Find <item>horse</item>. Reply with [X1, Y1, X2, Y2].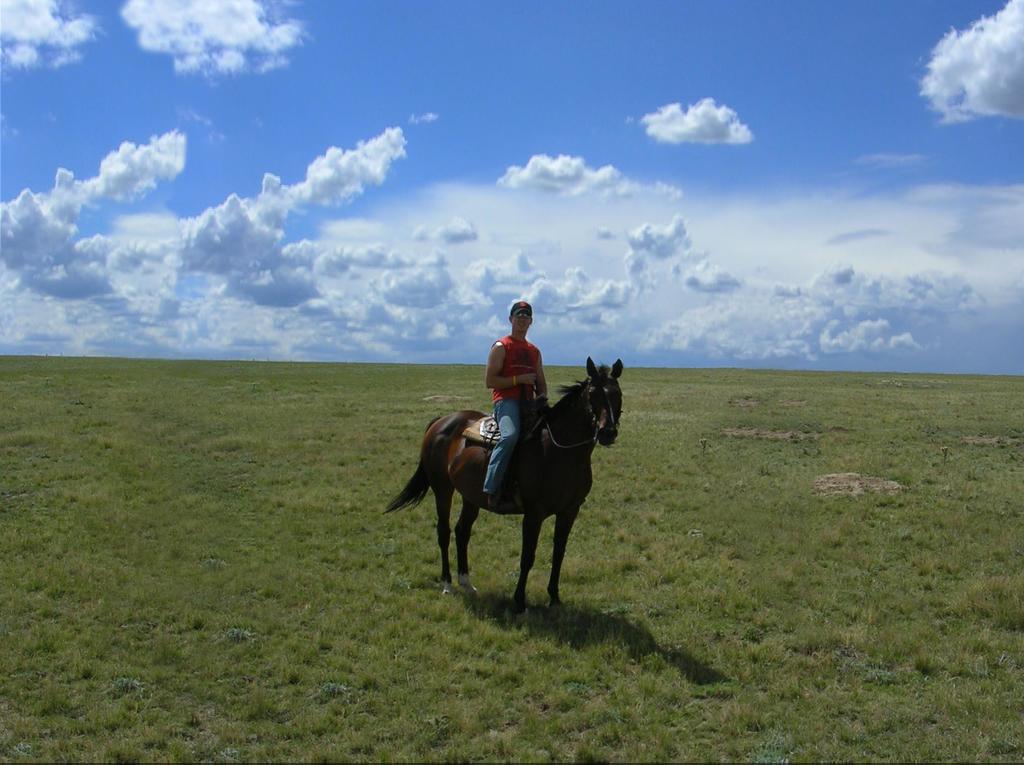
[376, 350, 625, 614].
